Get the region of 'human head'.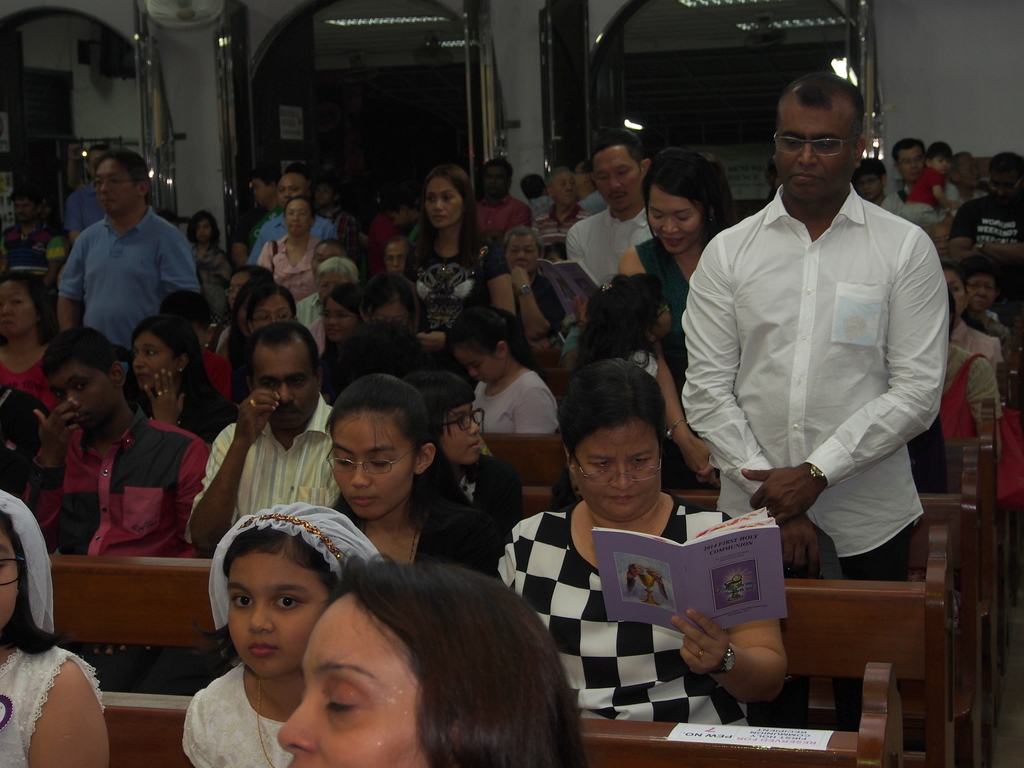
92, 153, 152, 207.
